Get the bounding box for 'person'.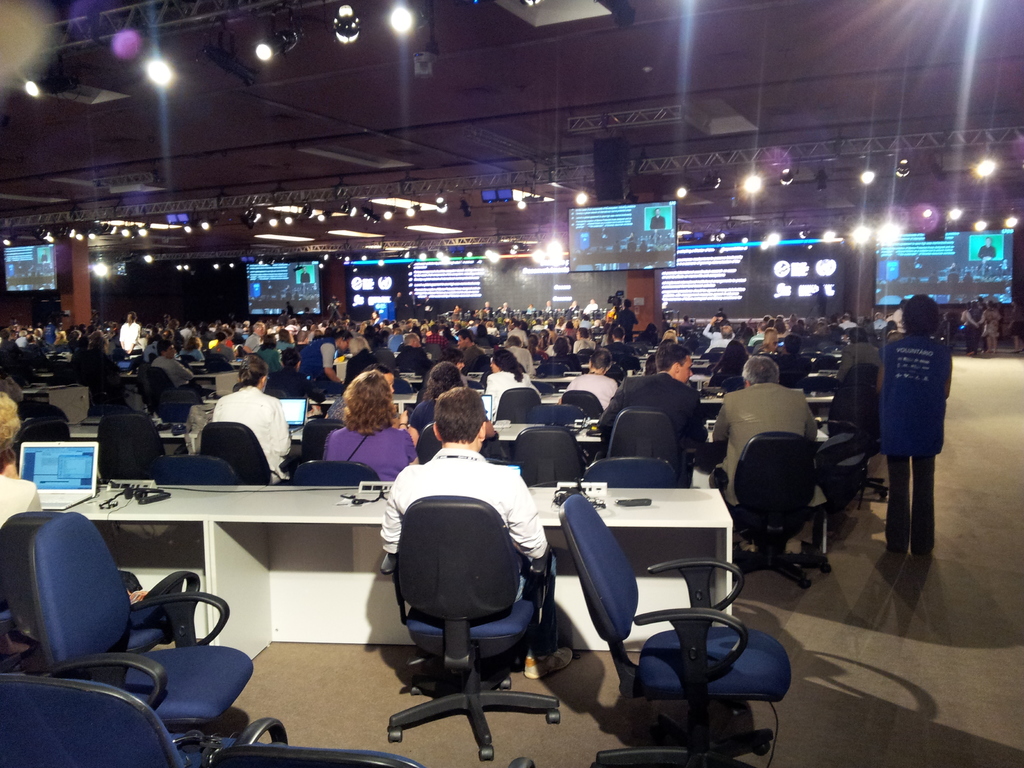
<bbox>599, 344, 707, 486</bbox>.
